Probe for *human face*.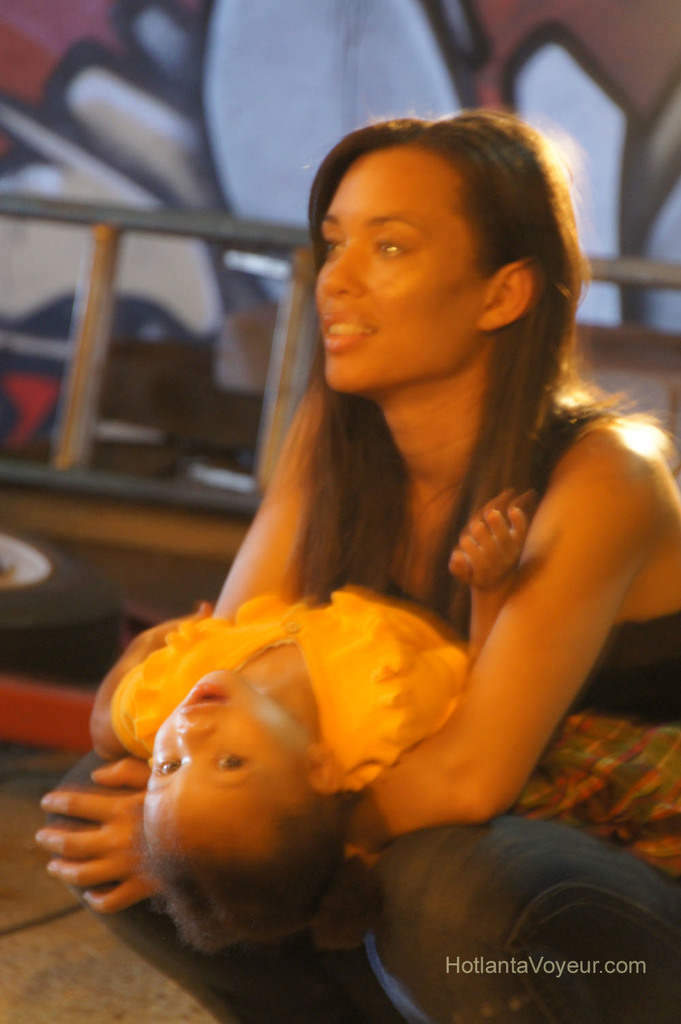
Probe result: region(310, 147, 487, 385).
